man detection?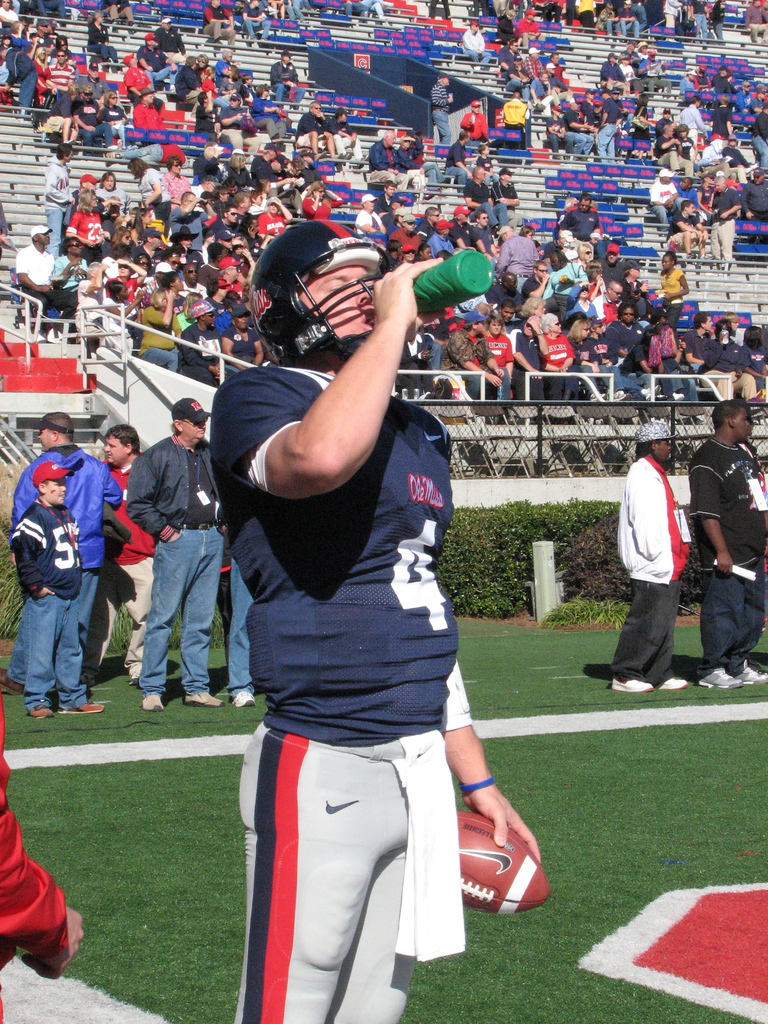
bbox=(463, 102, 487, 143)
